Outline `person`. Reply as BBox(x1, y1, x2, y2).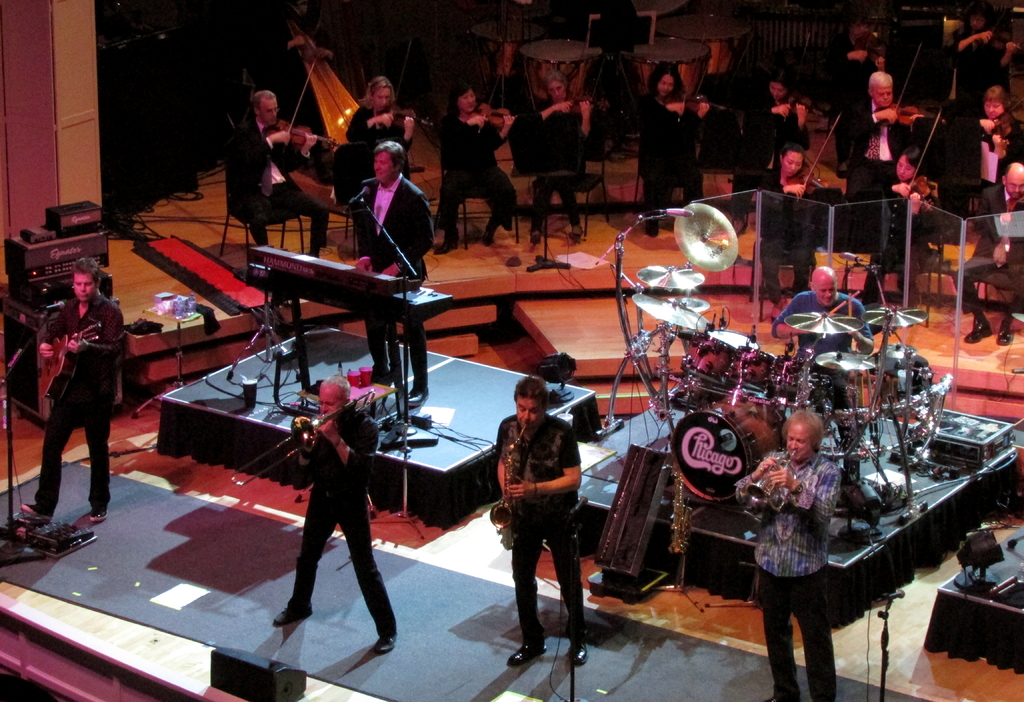
BBox(223, 91, 317, 251).
